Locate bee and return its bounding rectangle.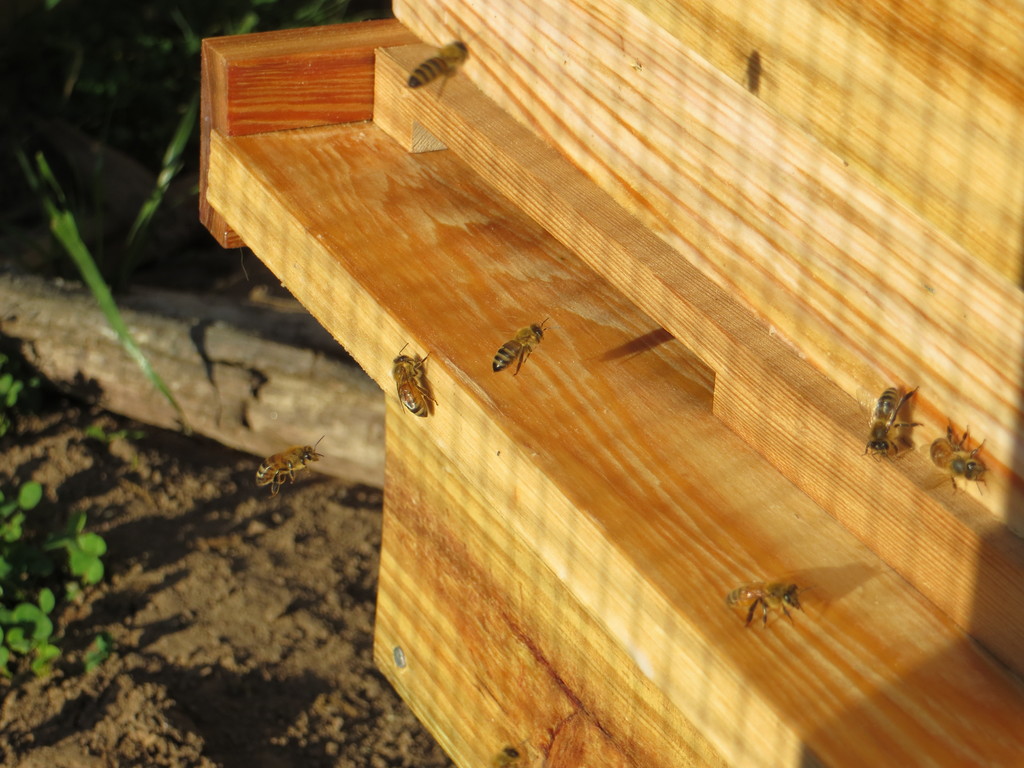
region(723, 564, 813, 630).
